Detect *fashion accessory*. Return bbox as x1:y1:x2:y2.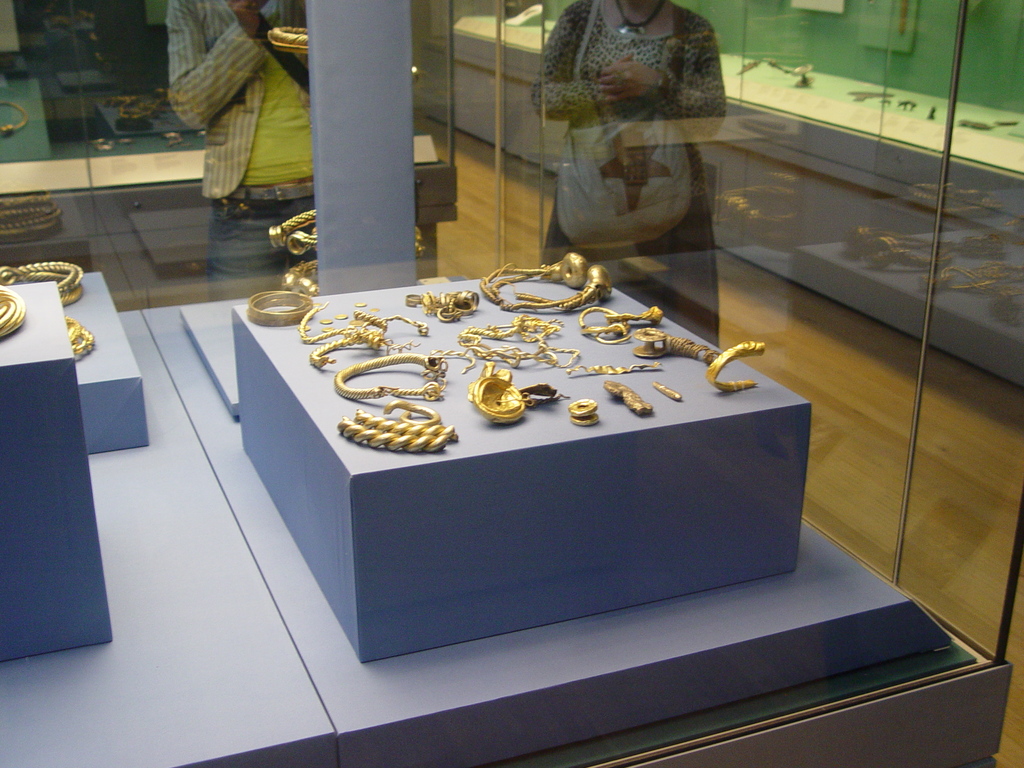
269:208:425:297.
